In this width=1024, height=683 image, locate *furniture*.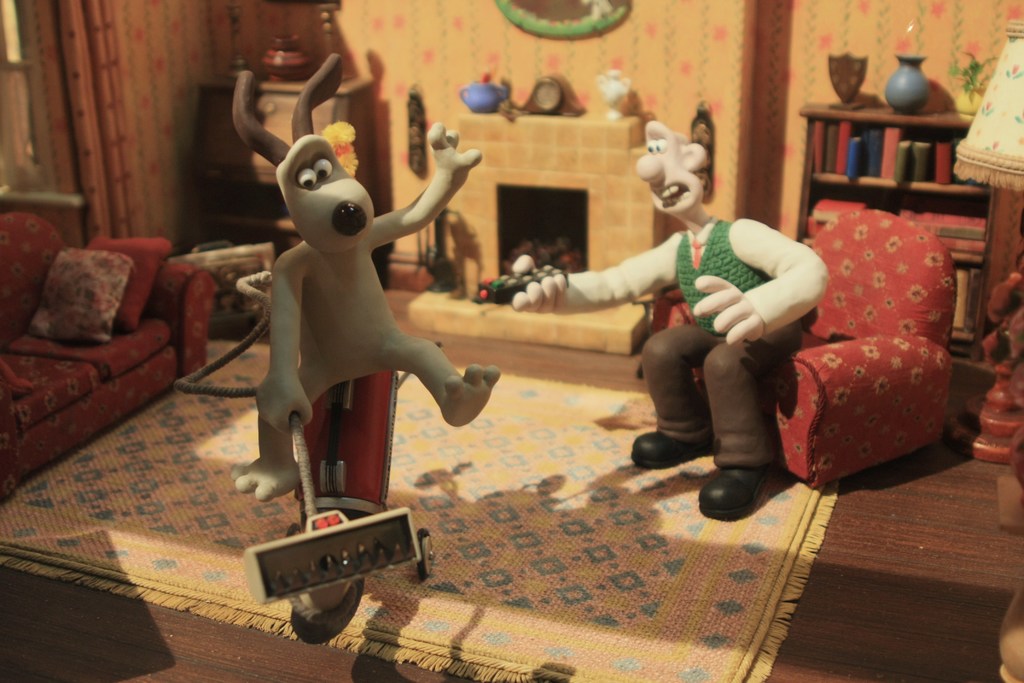
Bounding box: l=0, t=209, r=220, b=504.
